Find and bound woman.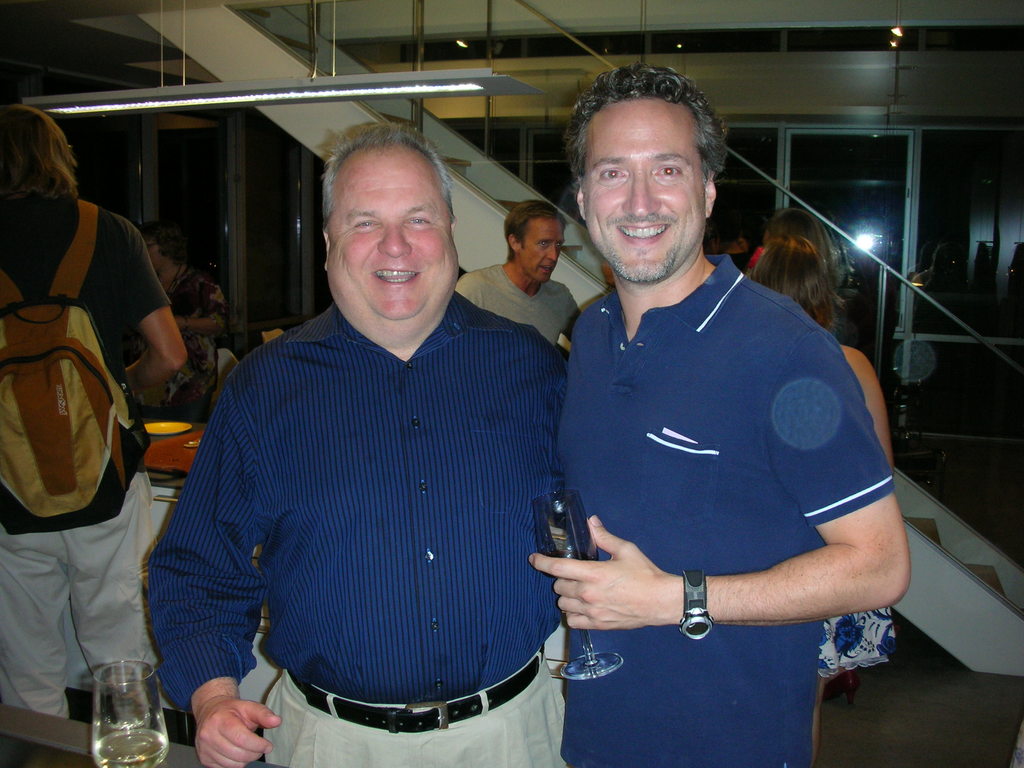
Bound: [left=7, top=76, right=178, bottom=733].
